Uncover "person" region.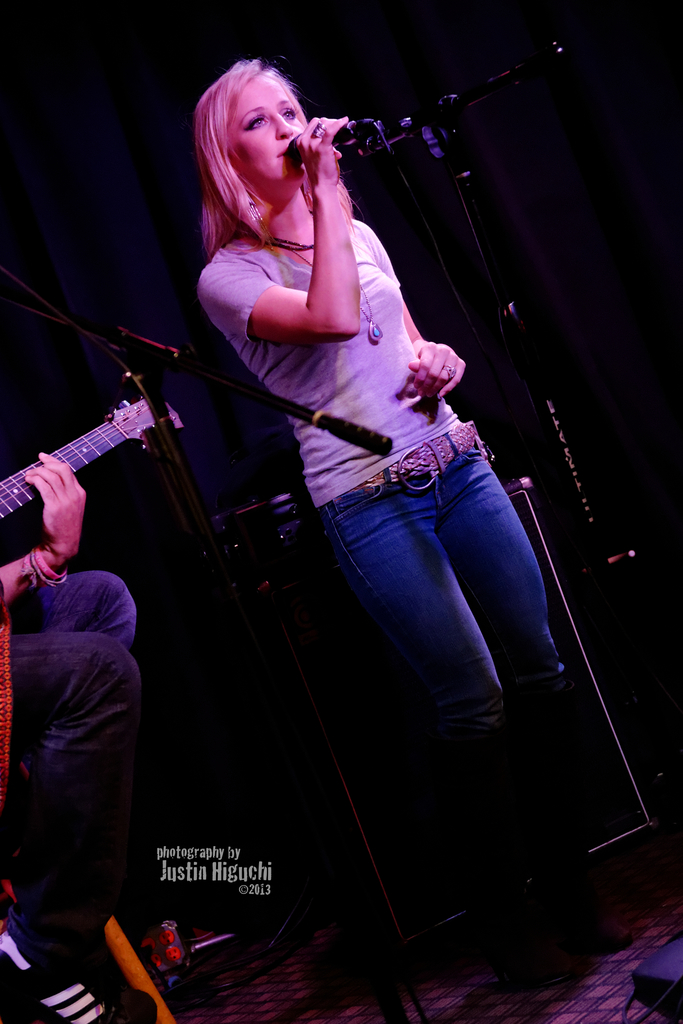
Uncovered: detection(195, 49, 637, 984).
